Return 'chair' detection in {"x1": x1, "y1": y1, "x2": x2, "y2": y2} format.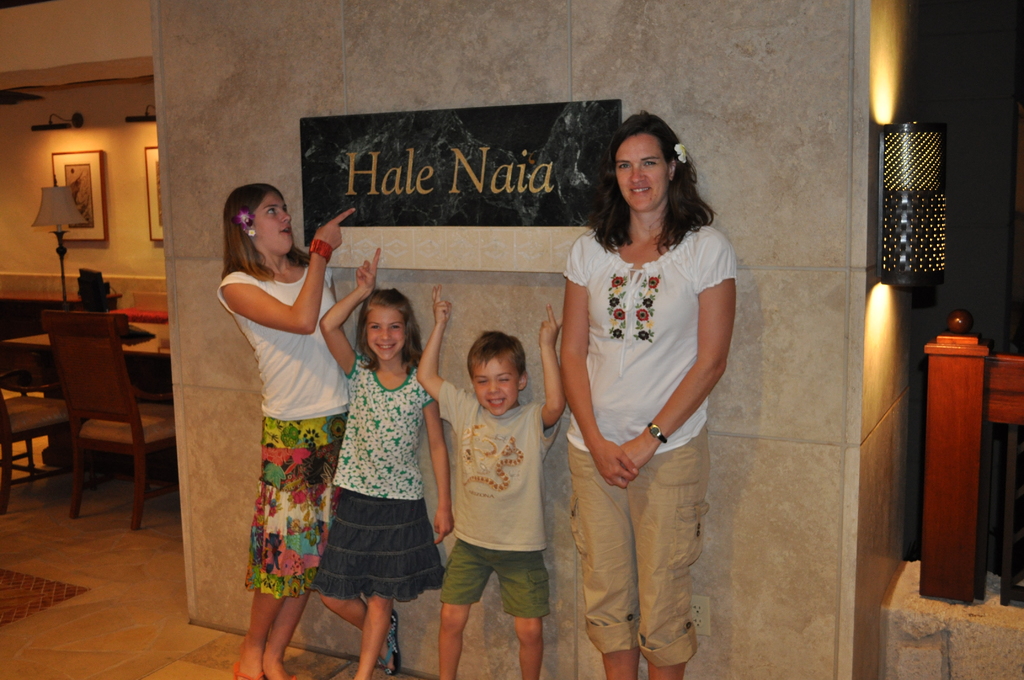
{"x1": 0, "y1": 391, "x2": 69, "y2": 517}.
